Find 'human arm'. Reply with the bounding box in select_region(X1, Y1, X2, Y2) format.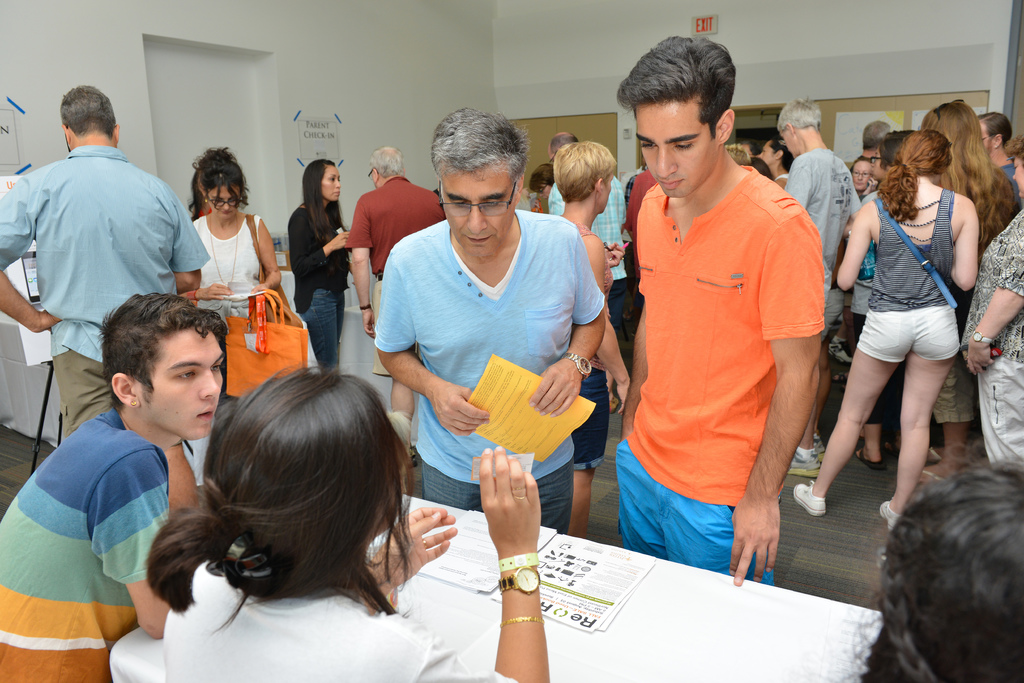
select_region(573, 230, 636, 416).
